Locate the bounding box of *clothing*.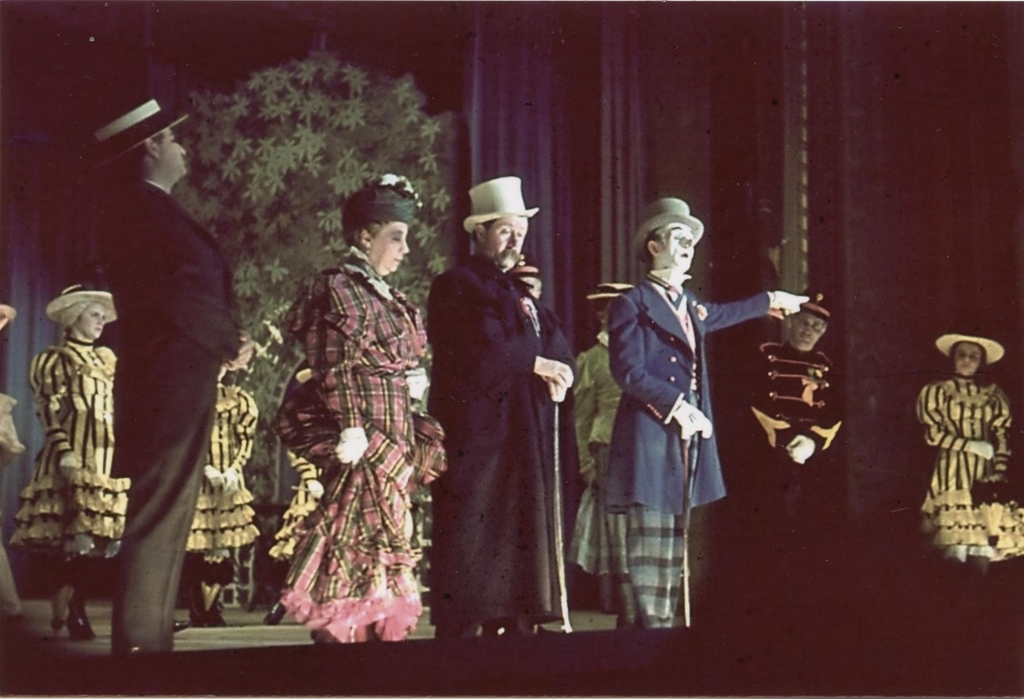
Bounding box: Rect(909, 376, 1023, 567).
